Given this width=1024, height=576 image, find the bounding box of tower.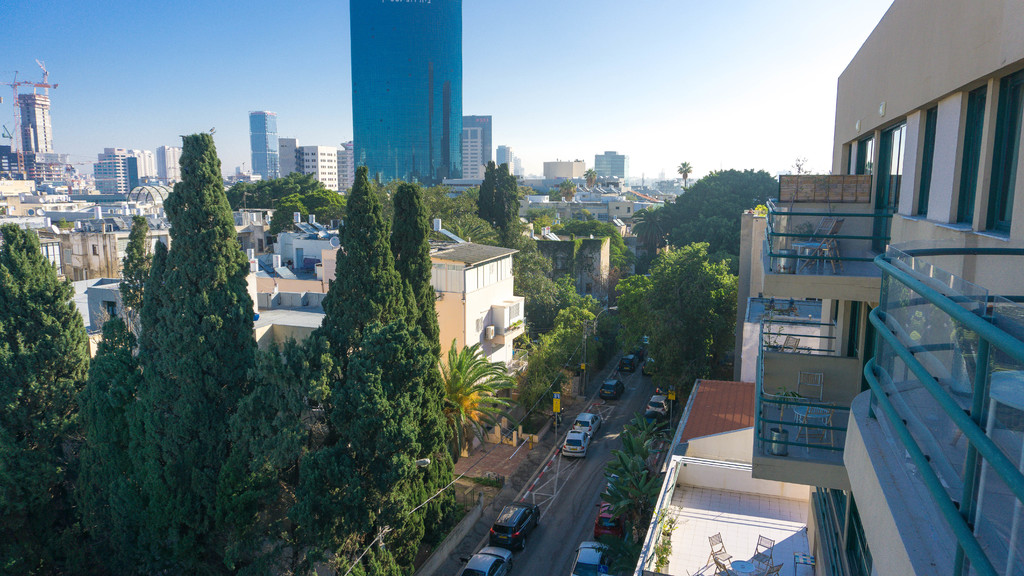
select_region(450, 111, 494, 189).
